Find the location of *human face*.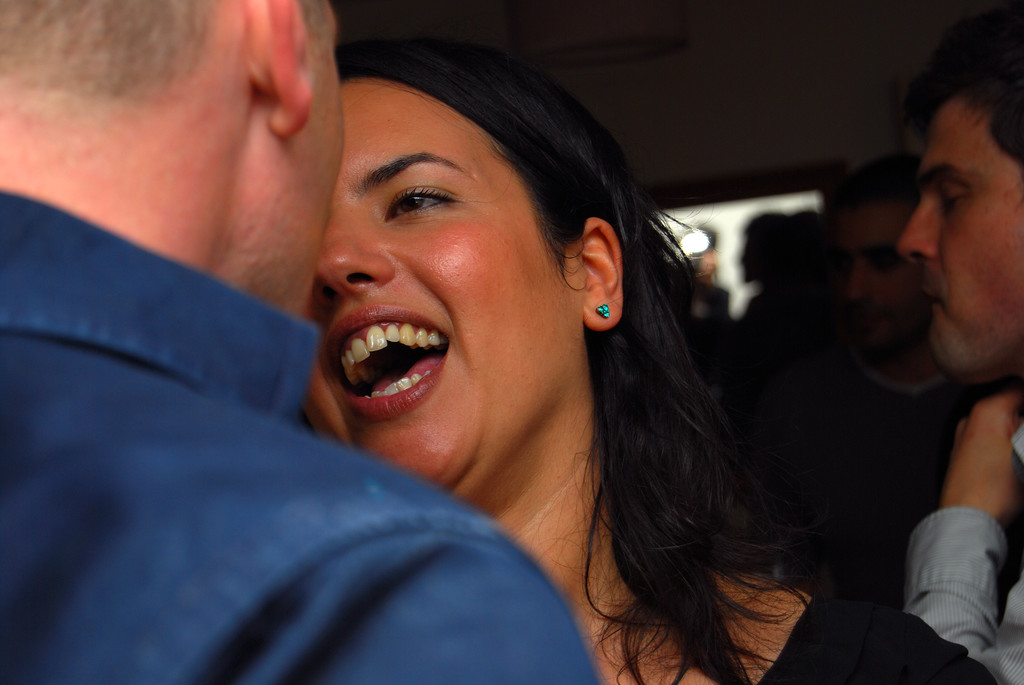
Location: rect(901, 93, 1018, 370).
